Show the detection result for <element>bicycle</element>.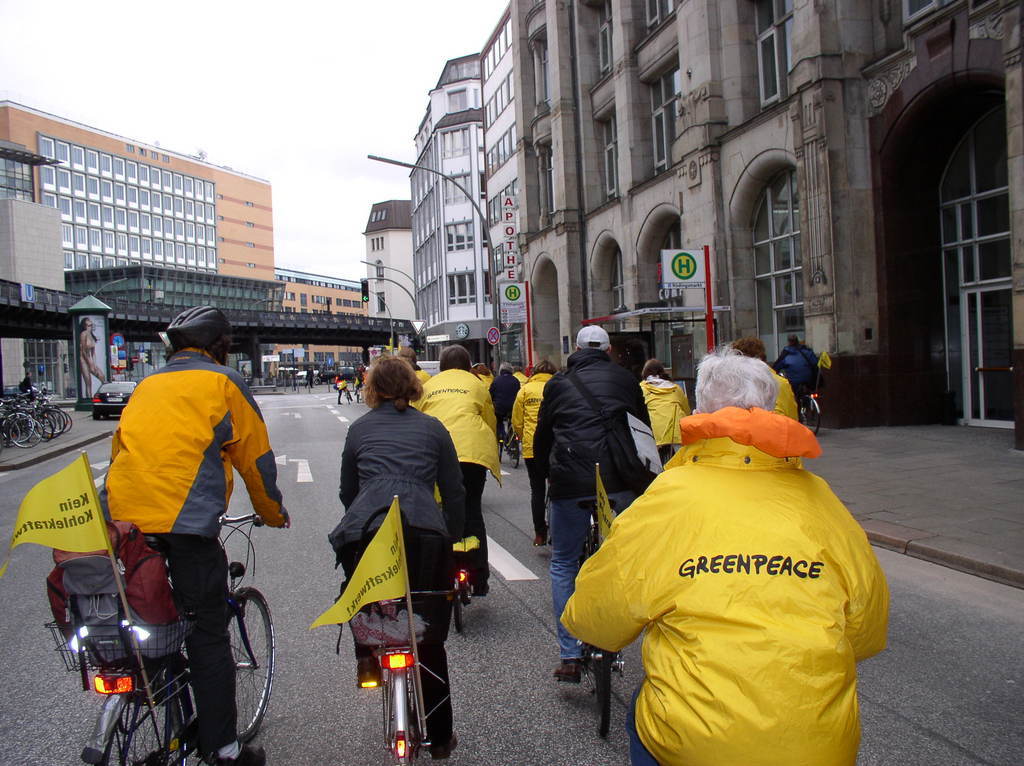
[576, 643, 624, 742].
